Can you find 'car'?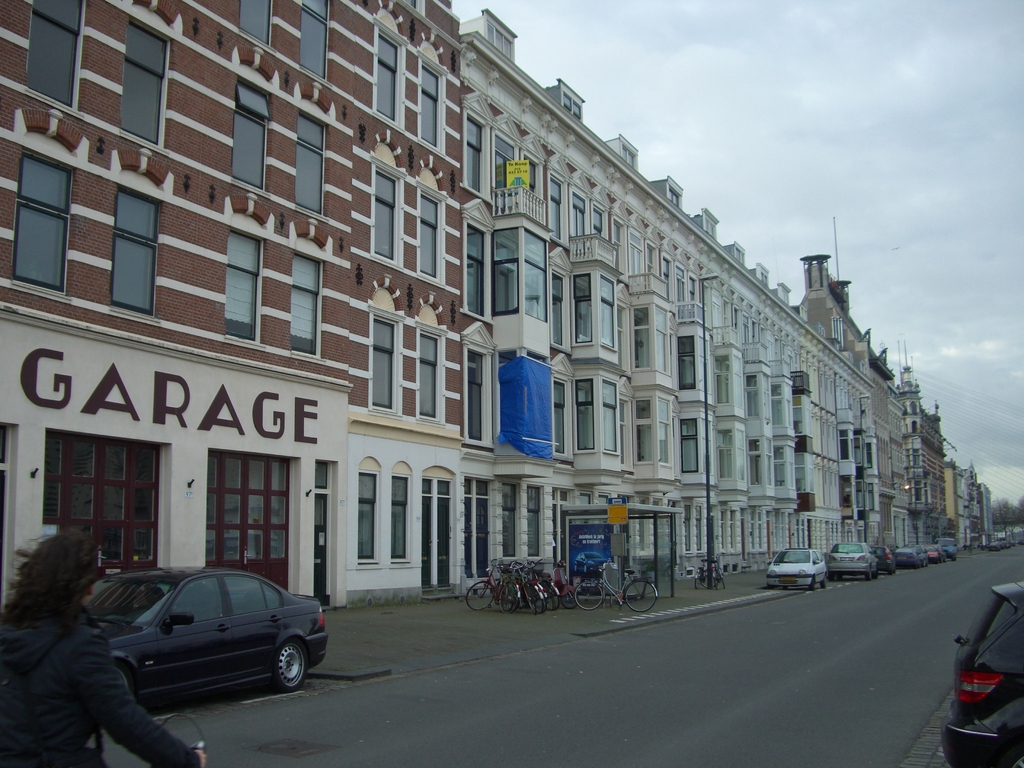
Yes, bounding box: pyautogui.locateOnScreen(927, 543, 941, 564).
